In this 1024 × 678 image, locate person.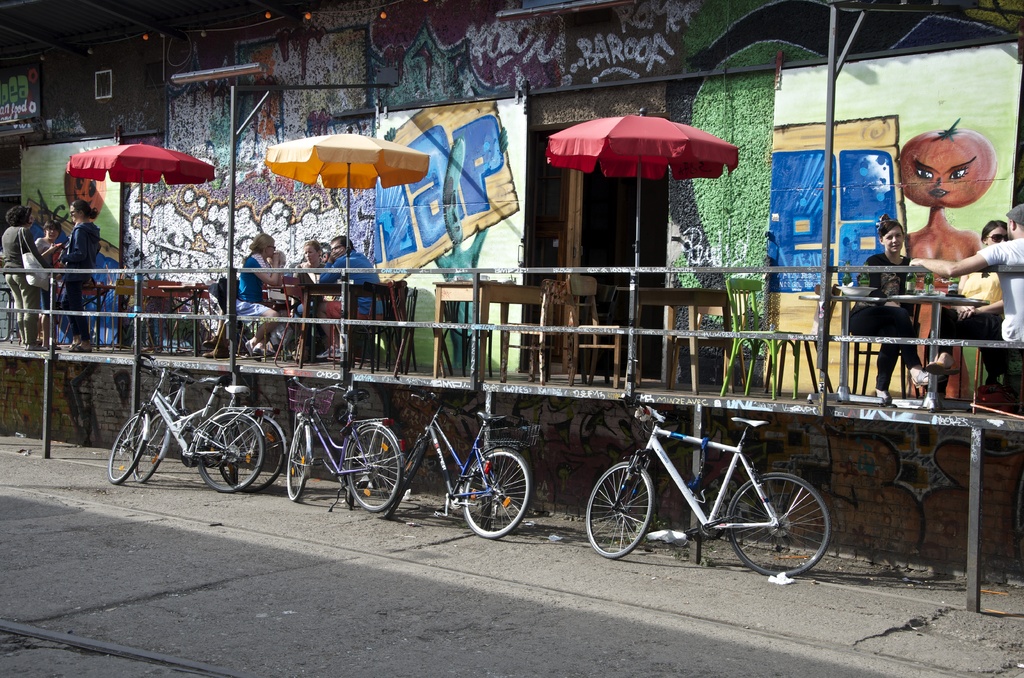
Bounding box: bbox(237, 234, 288, 361).
